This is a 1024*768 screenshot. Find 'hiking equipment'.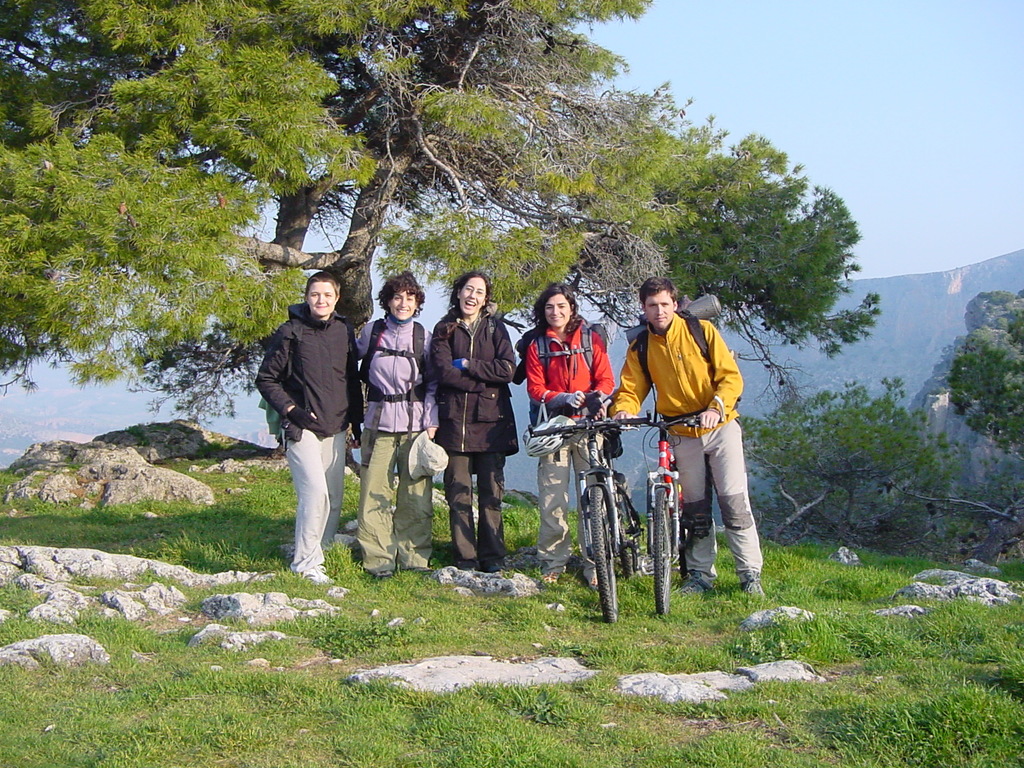
Bounding box: [left=618, top=291, right=728, bottom=387].
